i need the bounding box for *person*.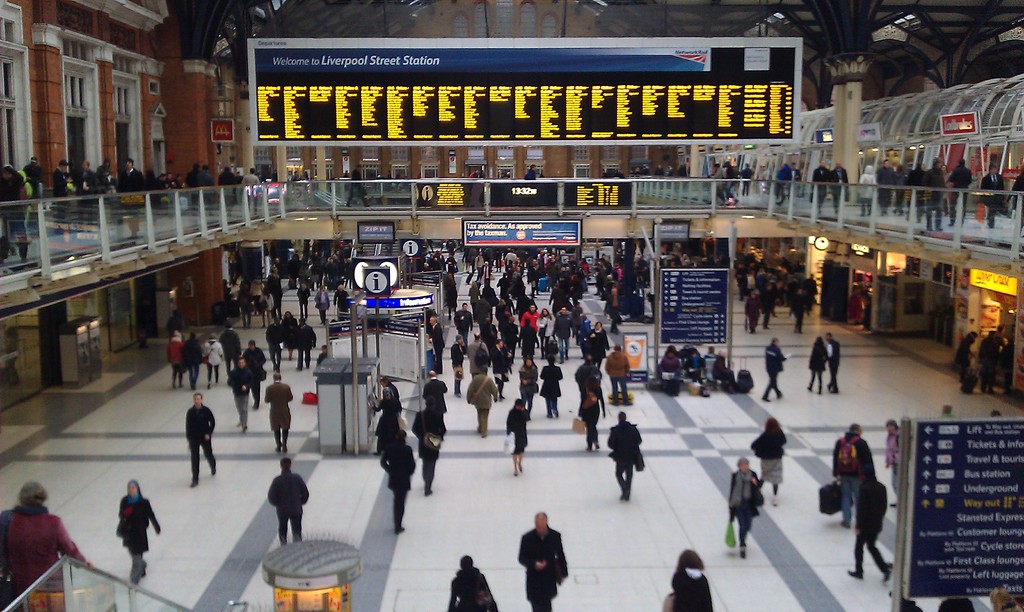
Here it is: 652/163/666/176.
